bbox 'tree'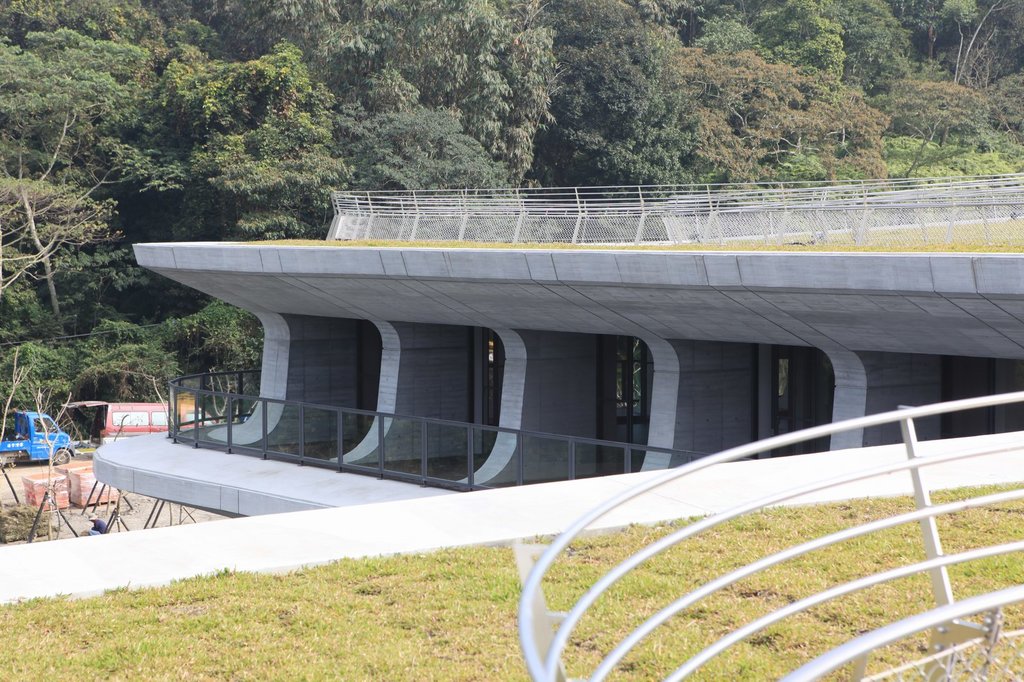
(767,0,842,78)
